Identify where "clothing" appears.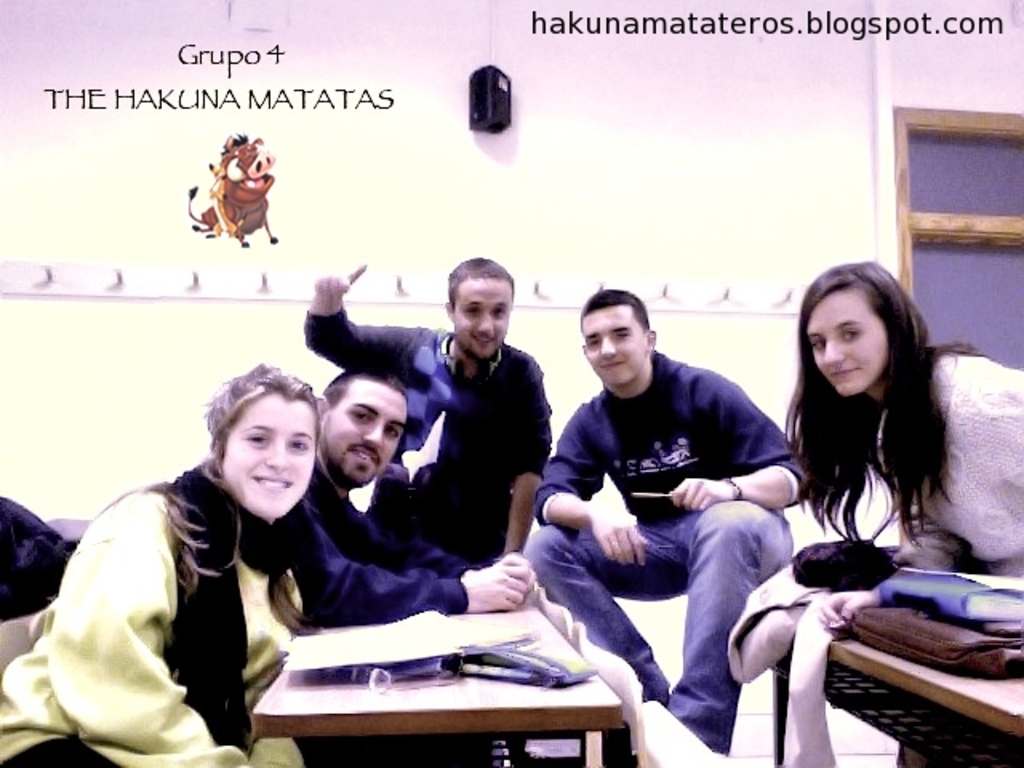
Appears at [left=301, top=304, right=549, bottom=560].
